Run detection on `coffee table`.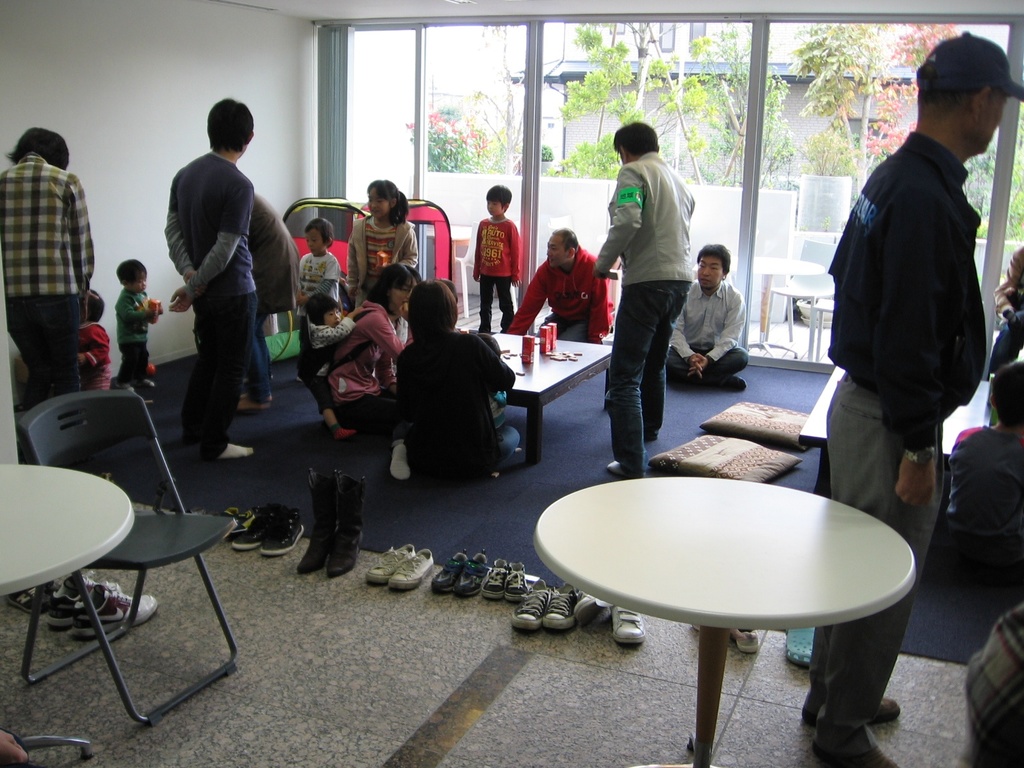
Result: pyautogui.locateOnScreen(465, 324, 612, 465).
